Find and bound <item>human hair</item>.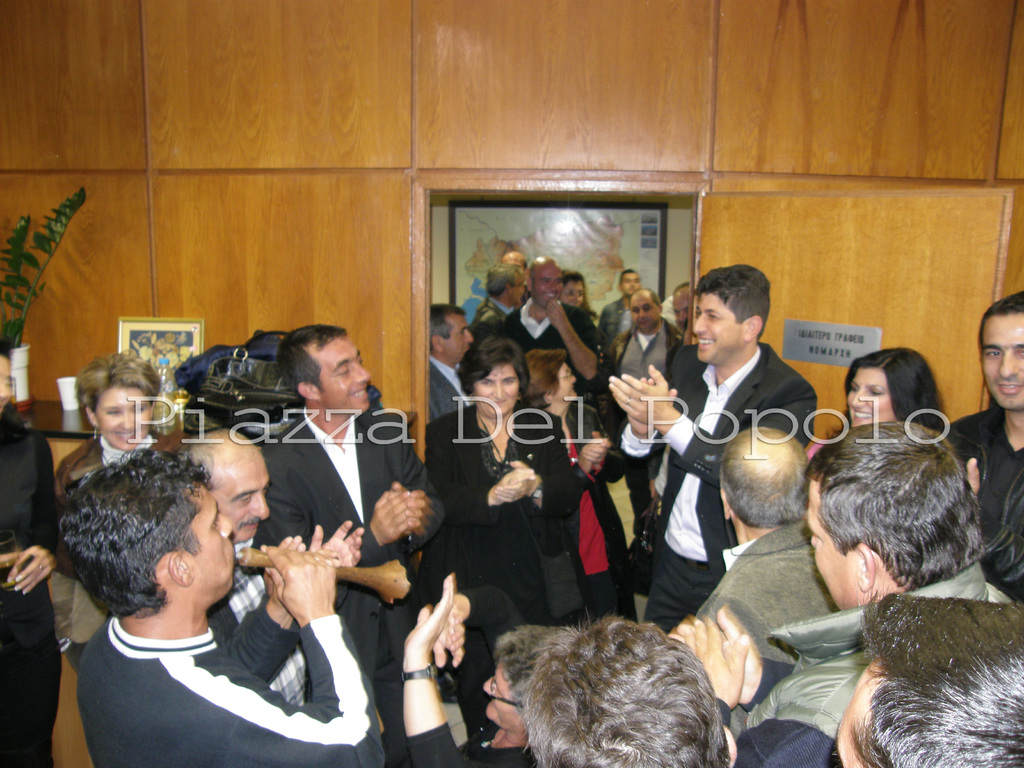
Bound: (left=518, top=609, right=732, bottom=767).
